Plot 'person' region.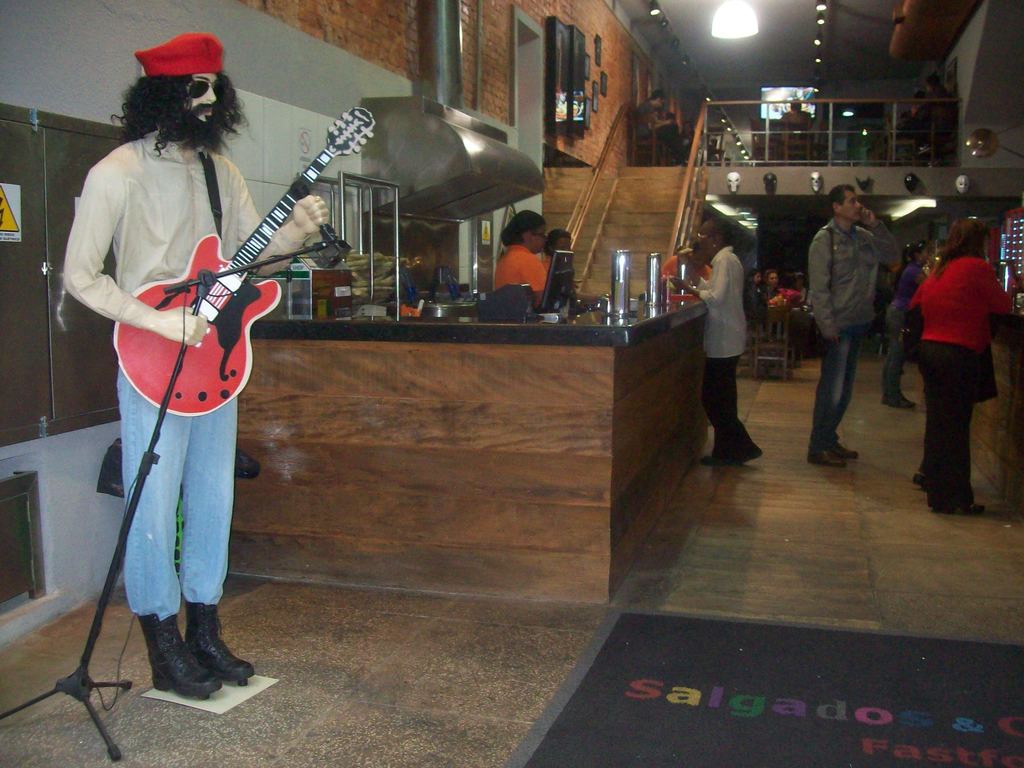
Plotted at left=486, top=207, right=548, bottom=312.
